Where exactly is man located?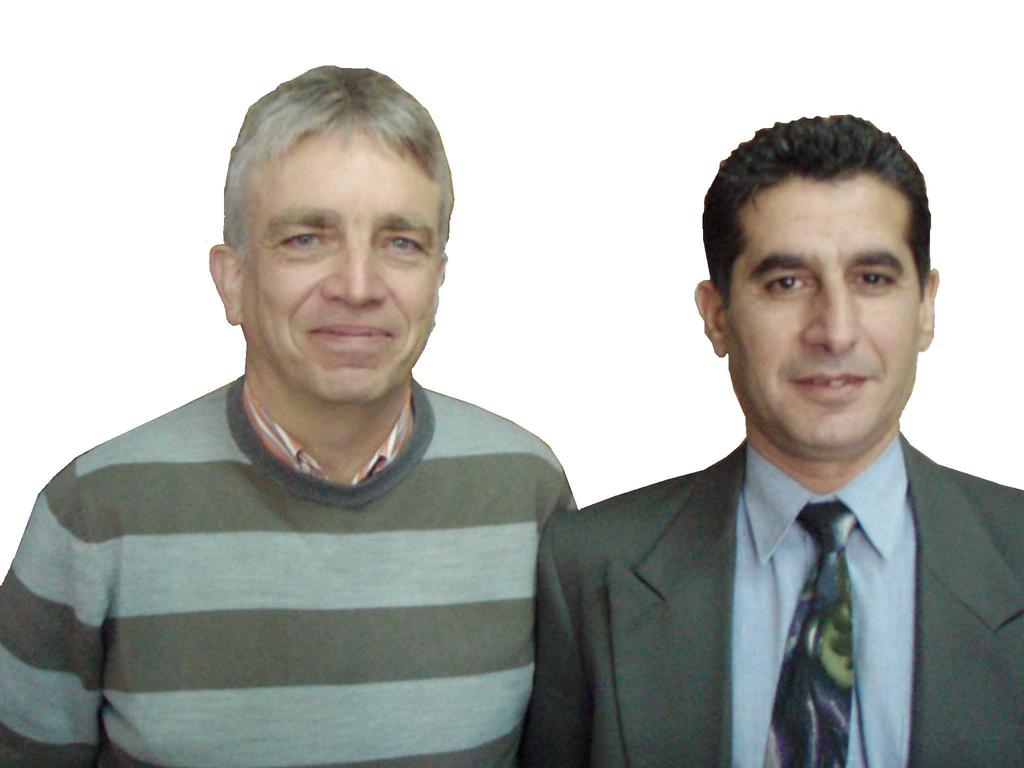
Its bounding box is pyautogui.locateOnScreen(0, 63, 578, 767).
